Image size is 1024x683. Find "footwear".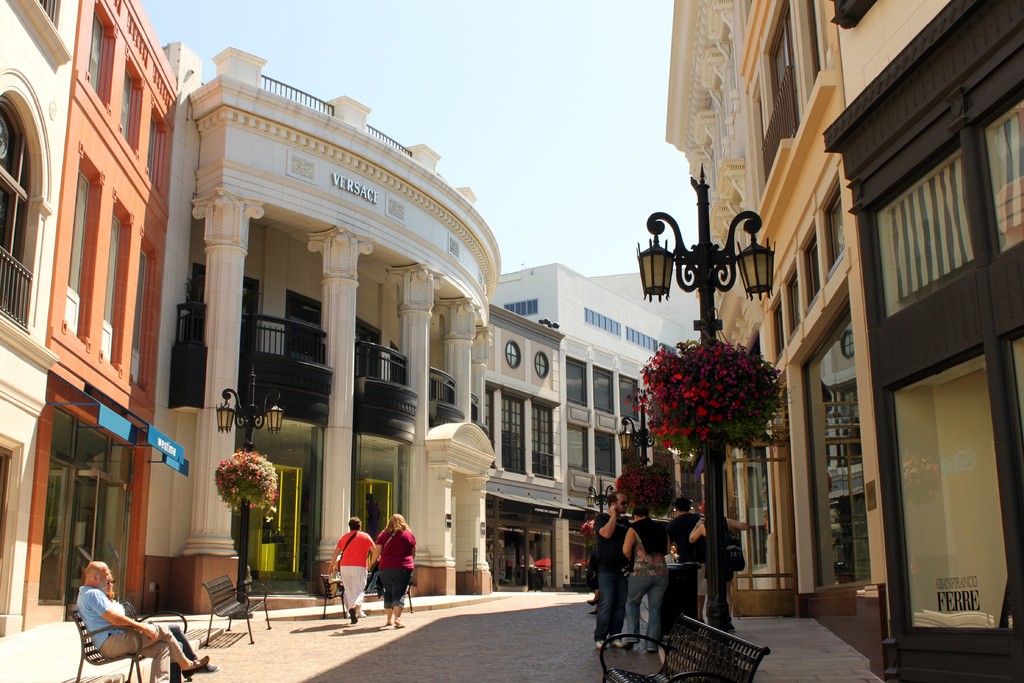
<bbox>182, 663, 215, 673</bbox>.
